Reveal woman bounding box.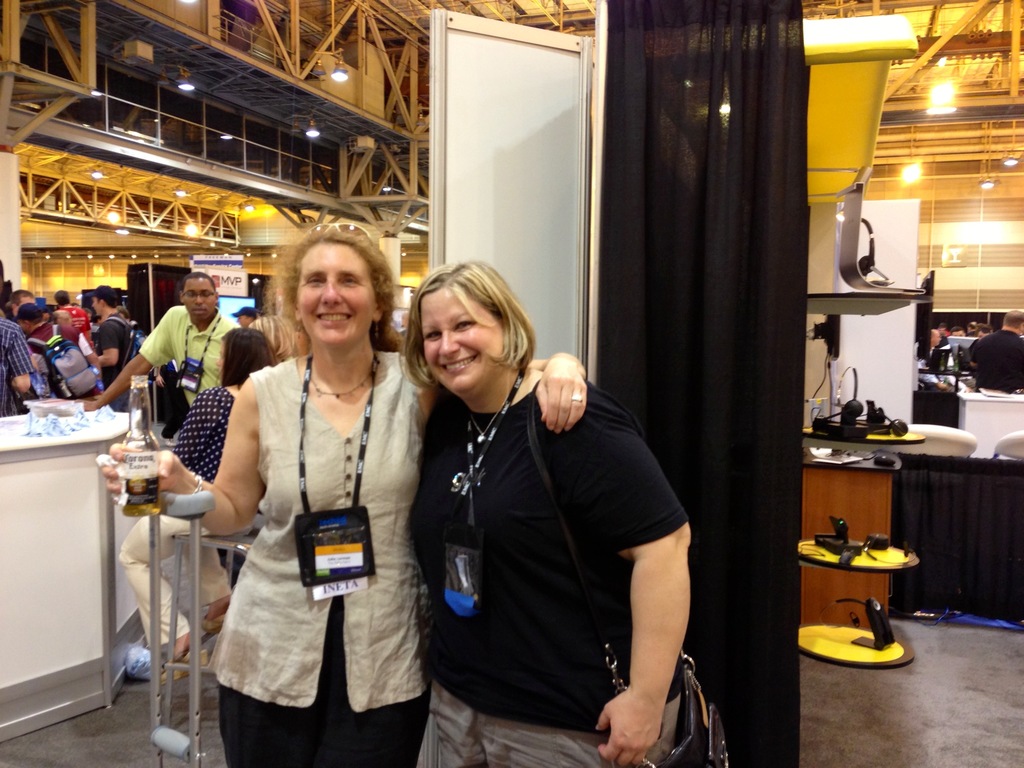
Revealed: {"x1": 104, "y1": 221, "x2": 592, "y2": 767}.
